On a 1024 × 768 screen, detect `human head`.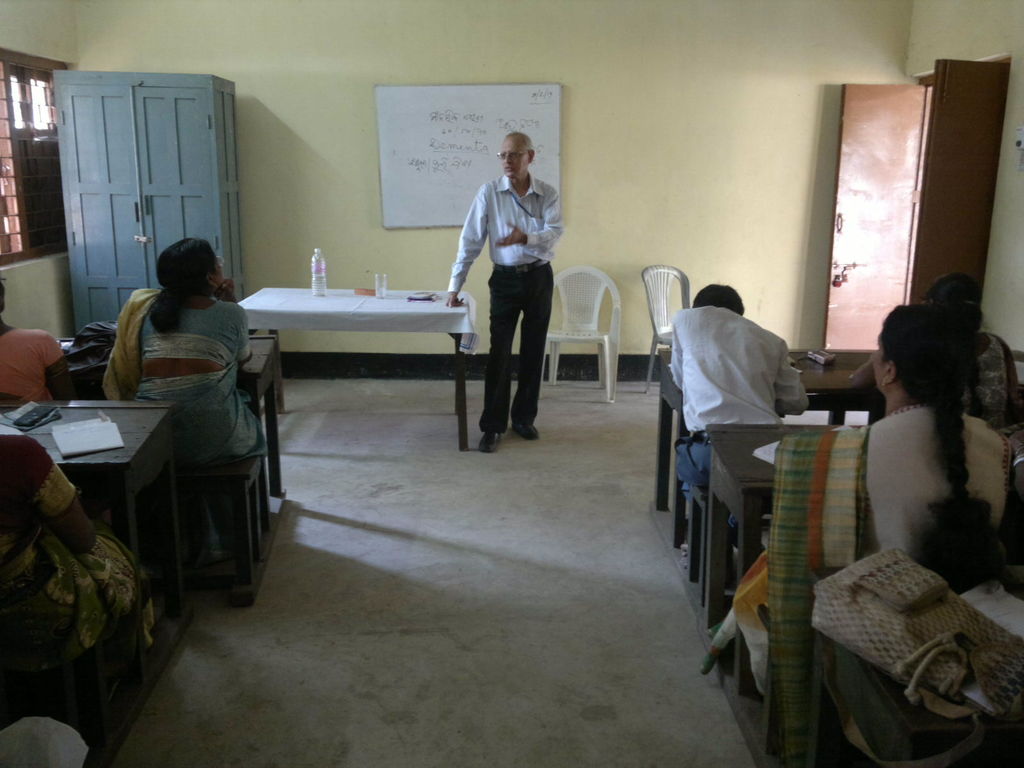
{"x1": 918, "y1": 270, "x2": 993, "y2": 419}.
